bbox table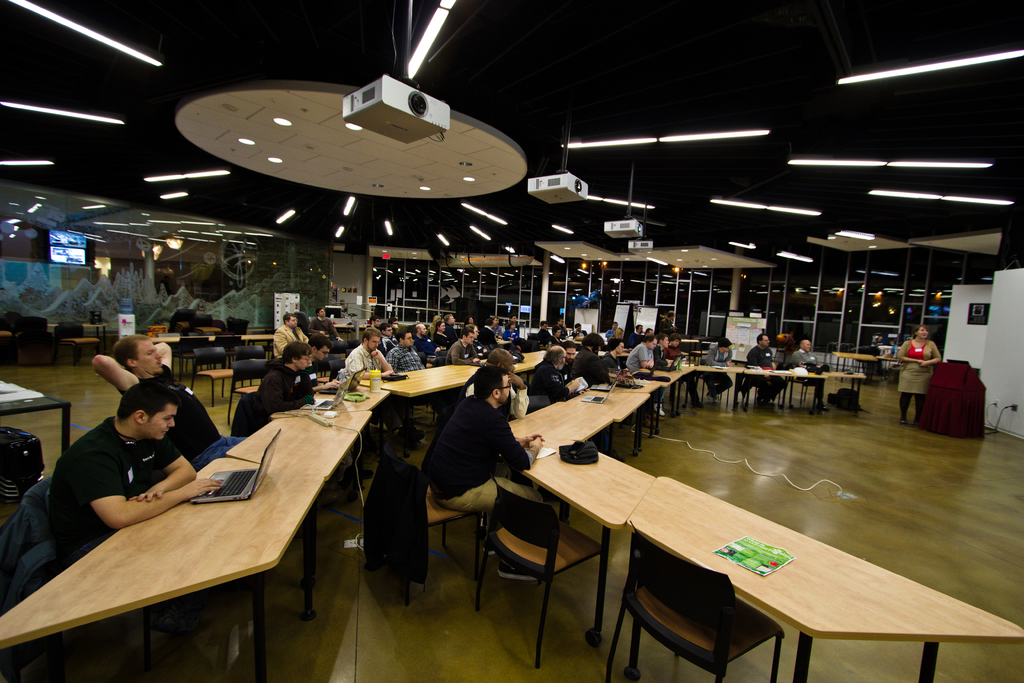
47:317:111:352
